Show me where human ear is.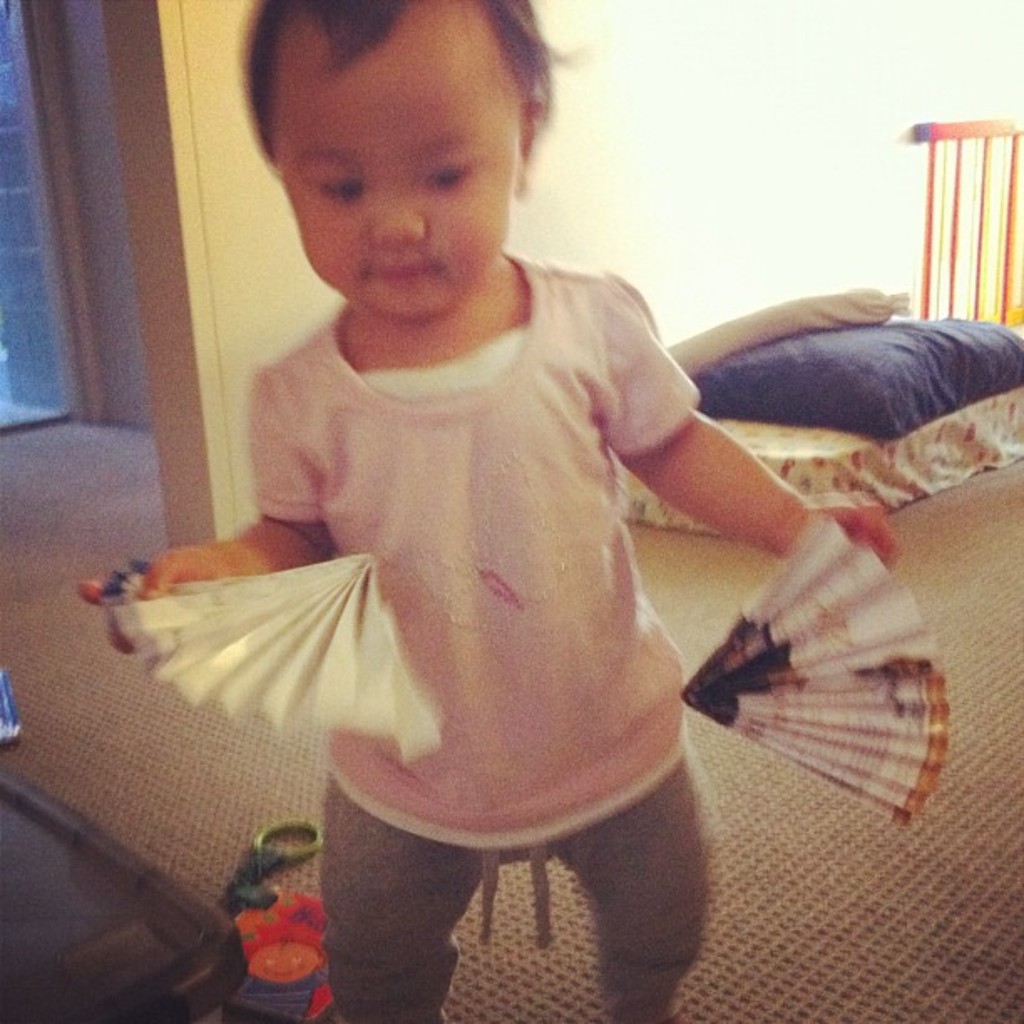
human ear is at box=[519, 97, 550, 197].
